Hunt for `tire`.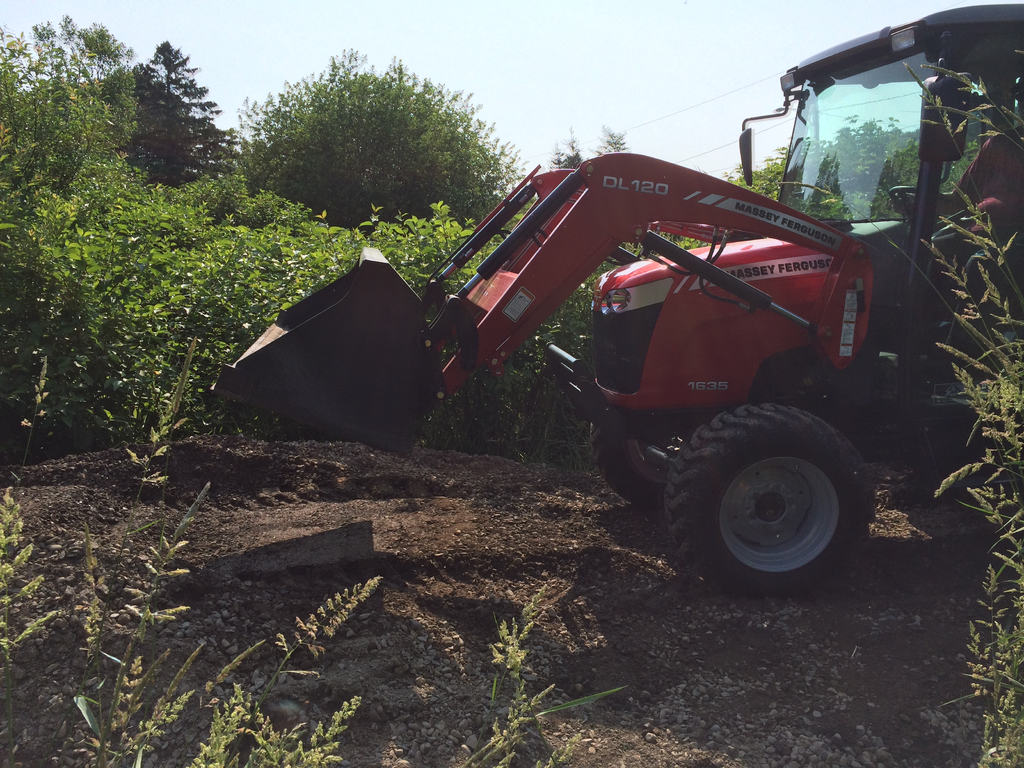
Hunted down at left=671, top=401, right=876, bottom=589.
